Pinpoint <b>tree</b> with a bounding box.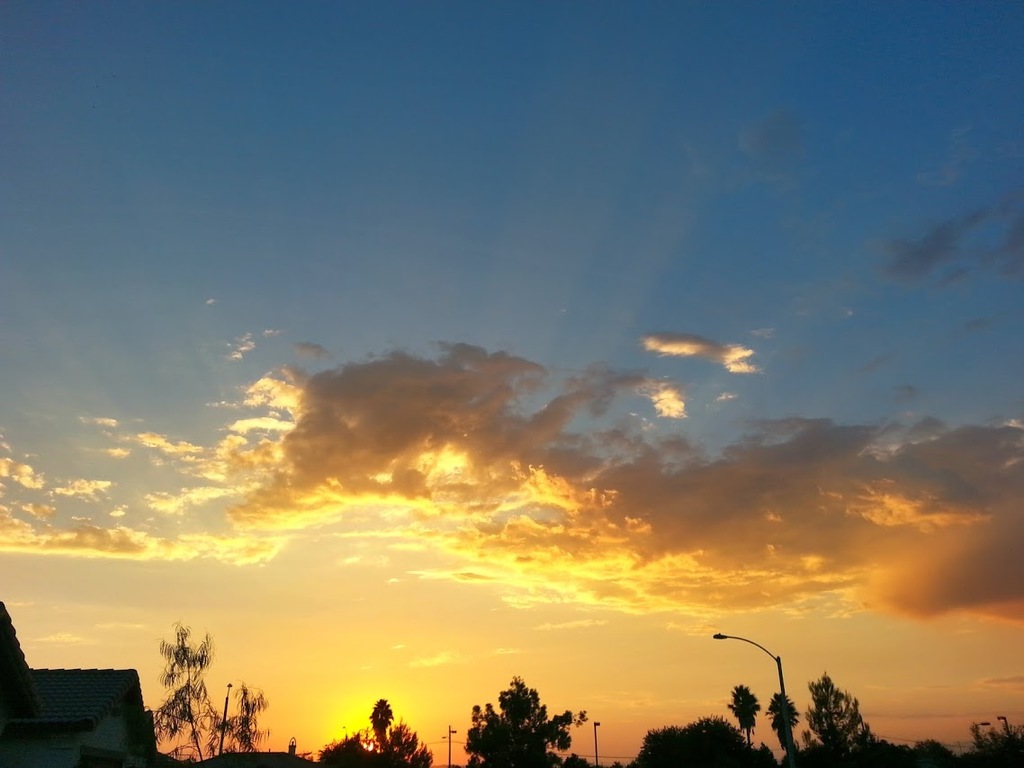
detection(146, 617, 273, 767).
